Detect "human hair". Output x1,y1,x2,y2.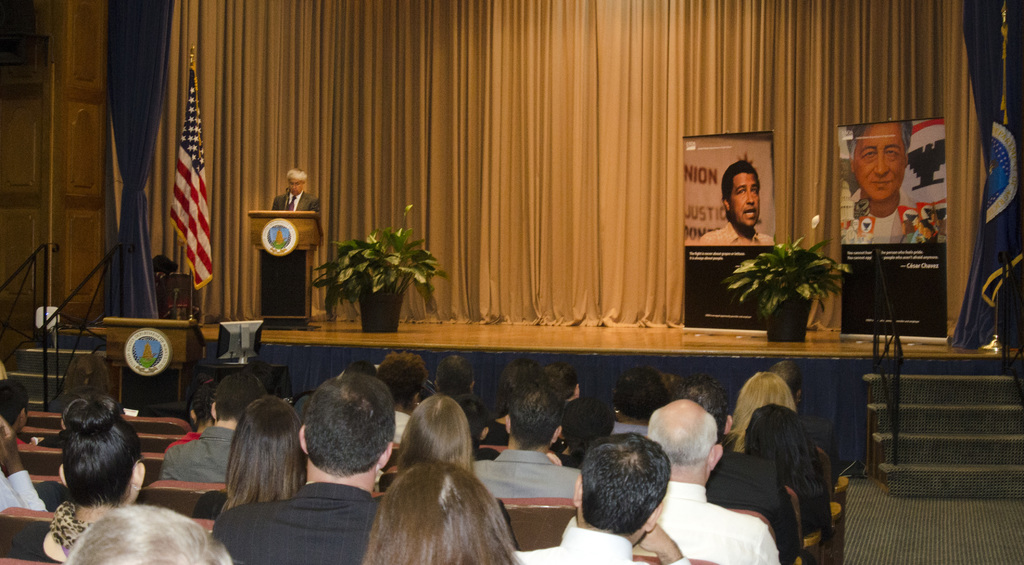
360,460,529,564.
